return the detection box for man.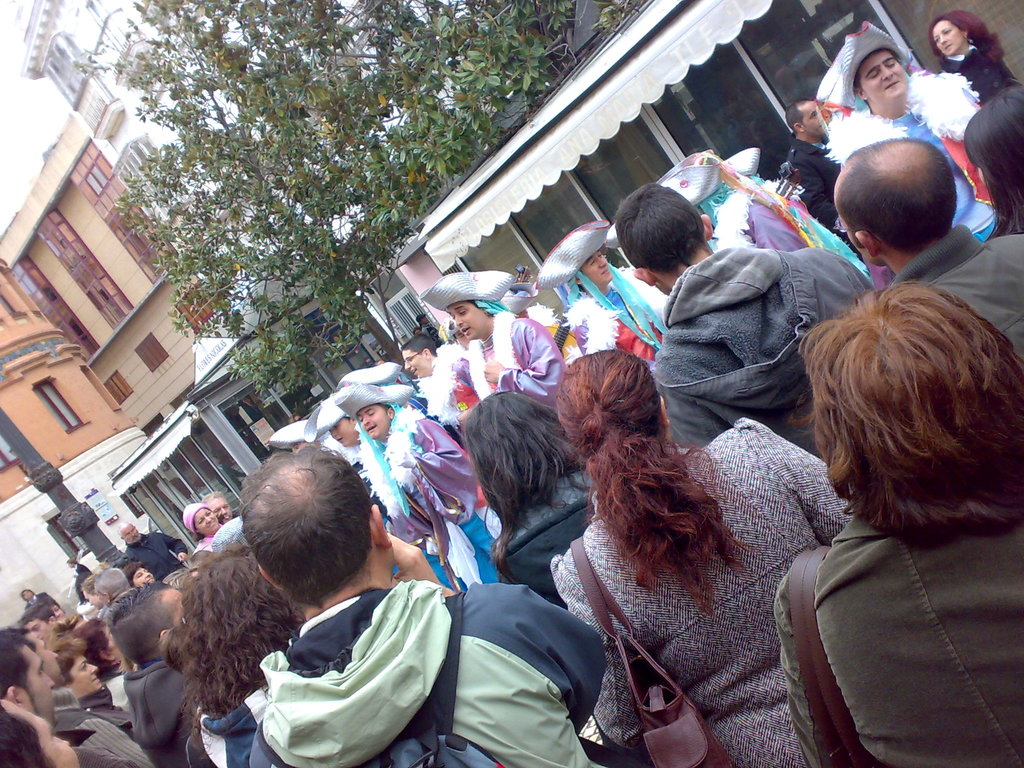
Rect(1, 626, 141, 767).
